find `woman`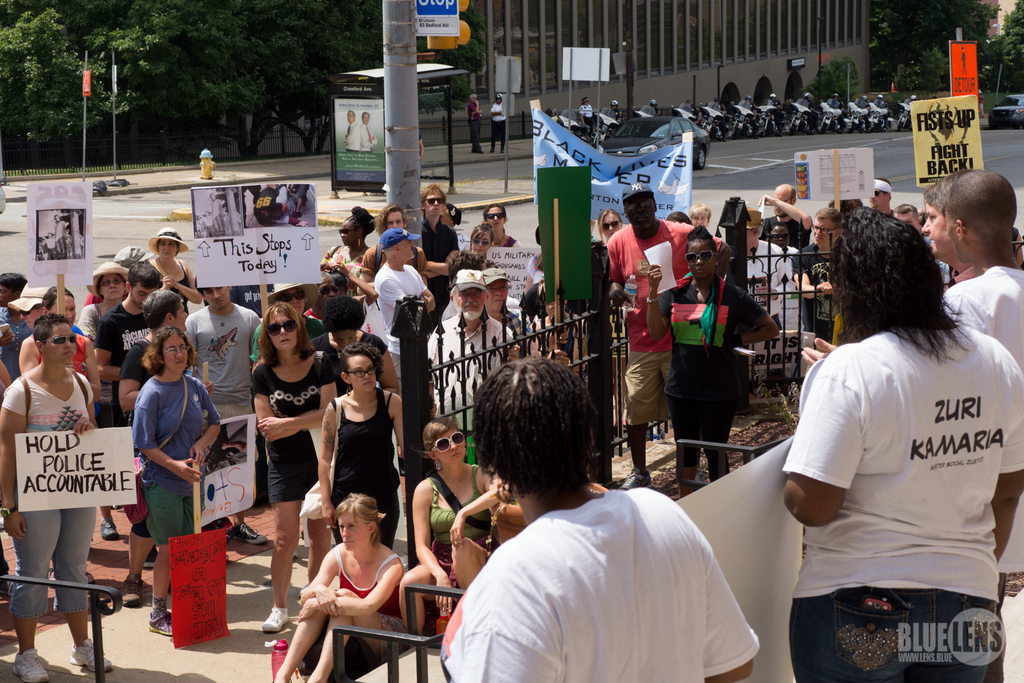
left=278, top=495, right=393, bottom=682
